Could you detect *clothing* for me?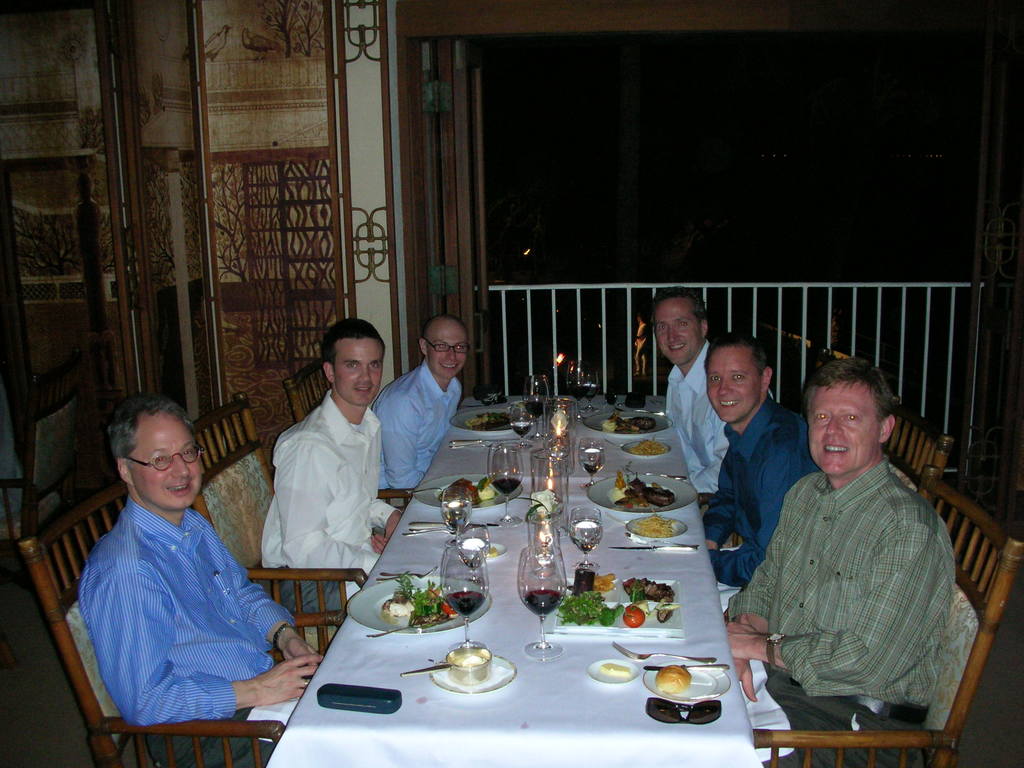
Detection result: [x1=71, y1=504, x2=317, y2=730].
